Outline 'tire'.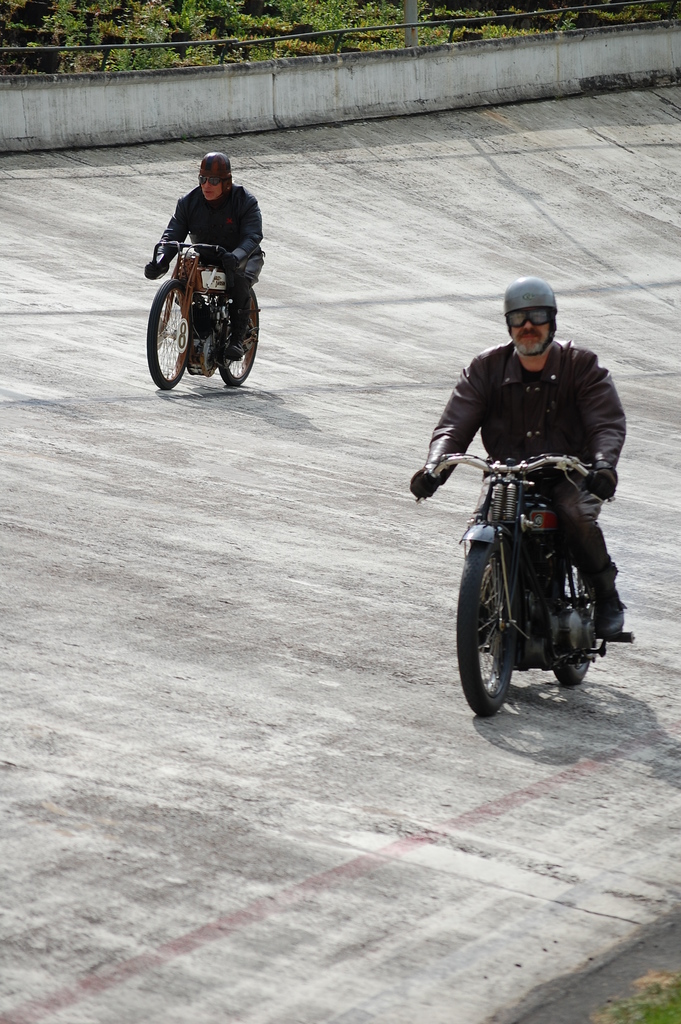
Outline: [x1=554, y1=545, x2=600, y2=691].
